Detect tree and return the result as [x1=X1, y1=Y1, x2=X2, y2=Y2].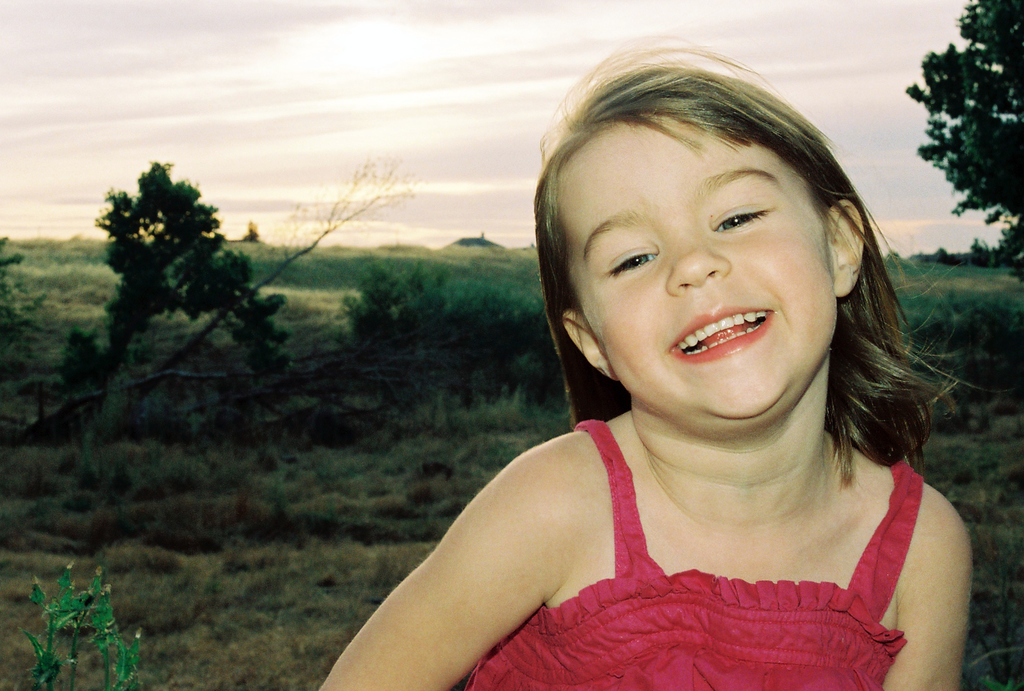
[x1=86, y1=147, x2=242, y2=330].
